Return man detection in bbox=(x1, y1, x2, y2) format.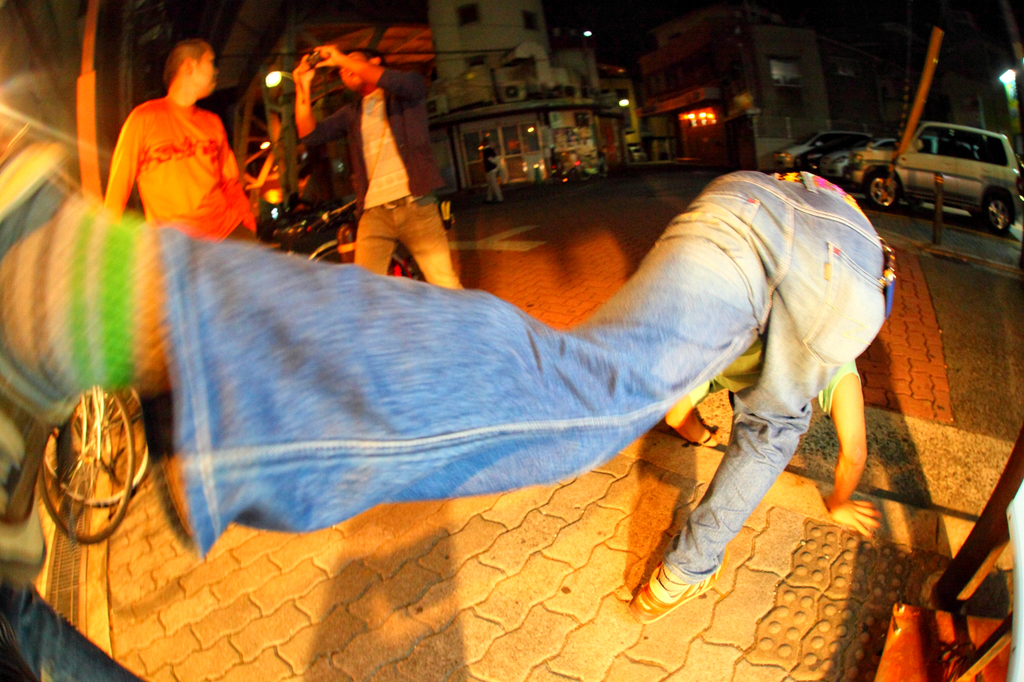
bbox=(292, 44, 462, 285).
